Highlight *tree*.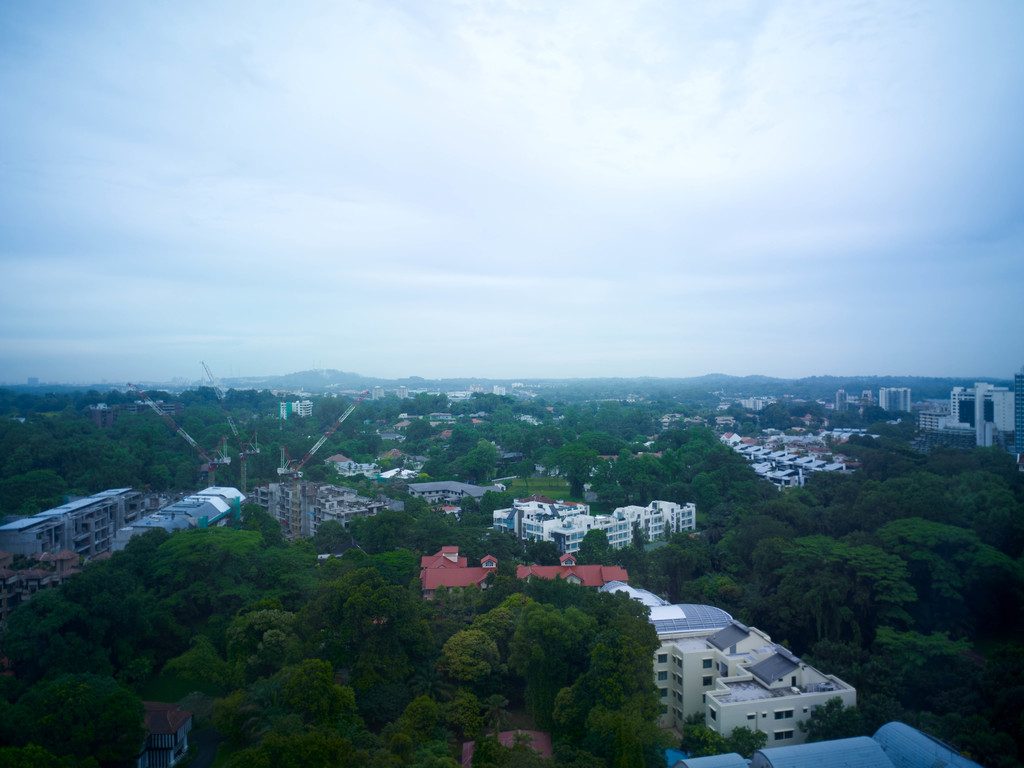
Highlighted region: (left=305, top=522, right=360, bottom=550).
